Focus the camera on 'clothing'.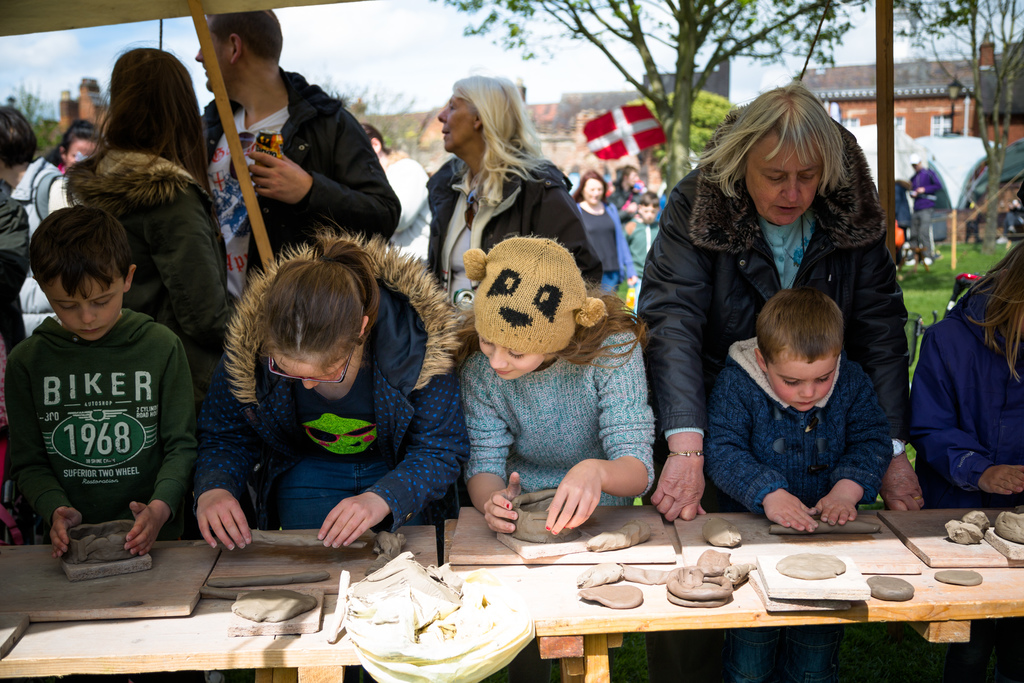
Focus region: [10, 275, 196, 551].
